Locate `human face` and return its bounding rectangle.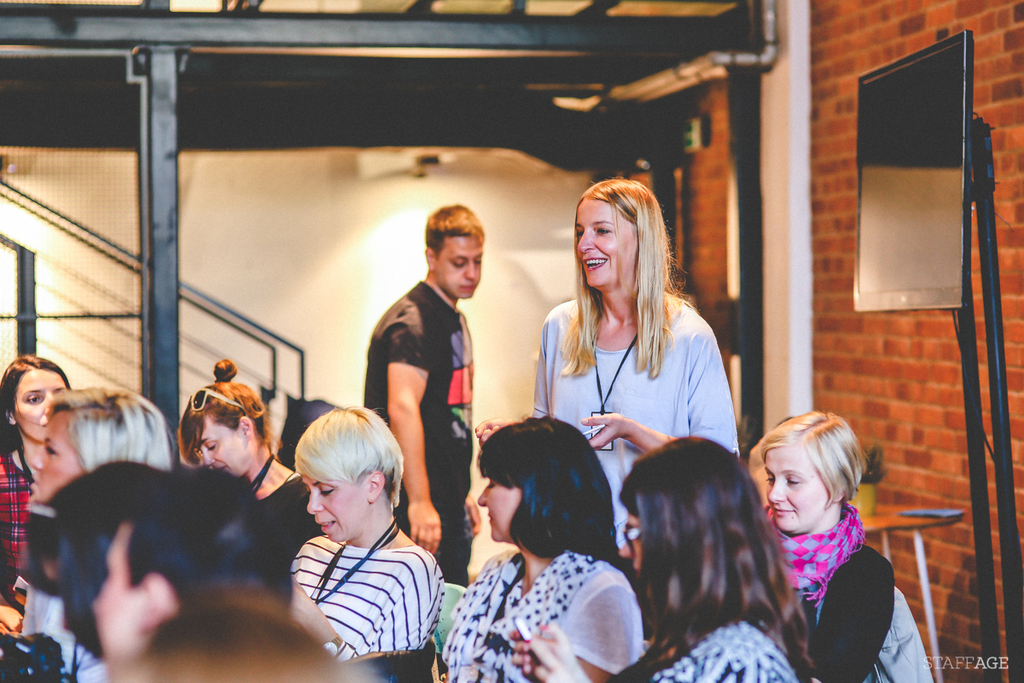
(759, 446, 833, 534).
